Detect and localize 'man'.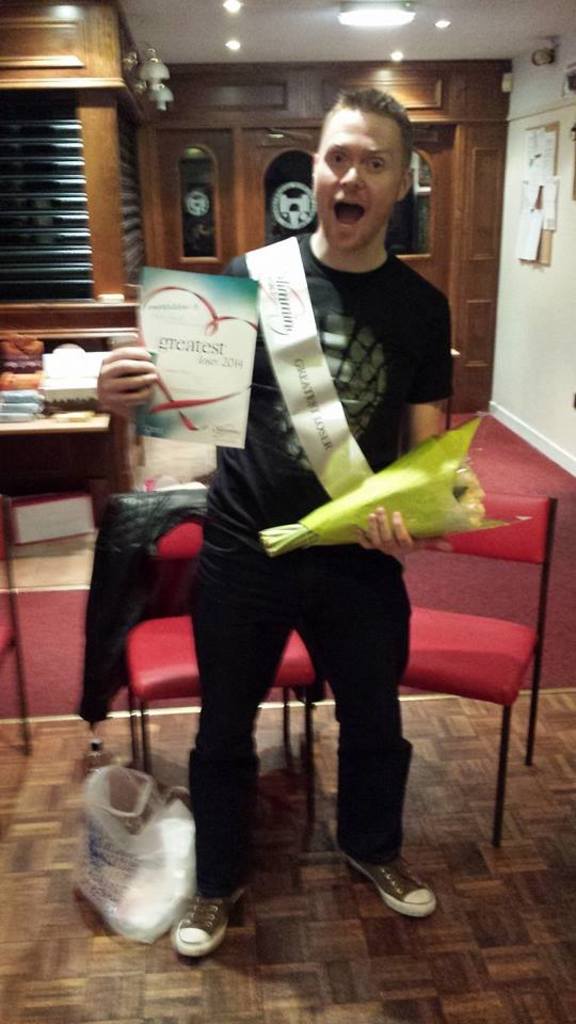
Localized at detection(147, 128, 479, 905).
